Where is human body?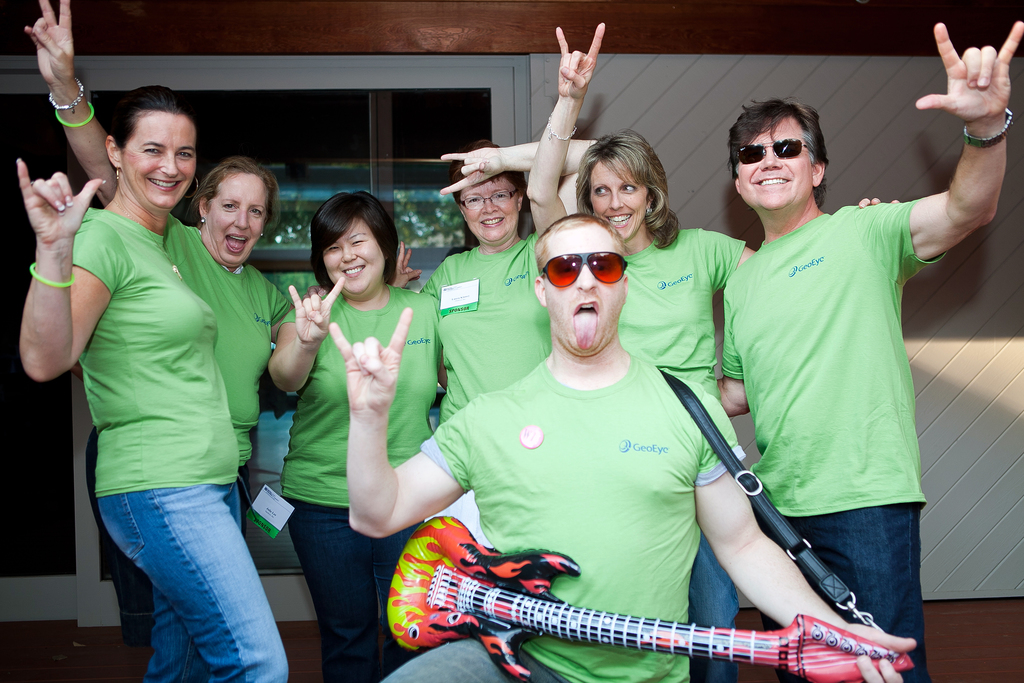
(x1=527, y1=14, x2=892, y2=682).
